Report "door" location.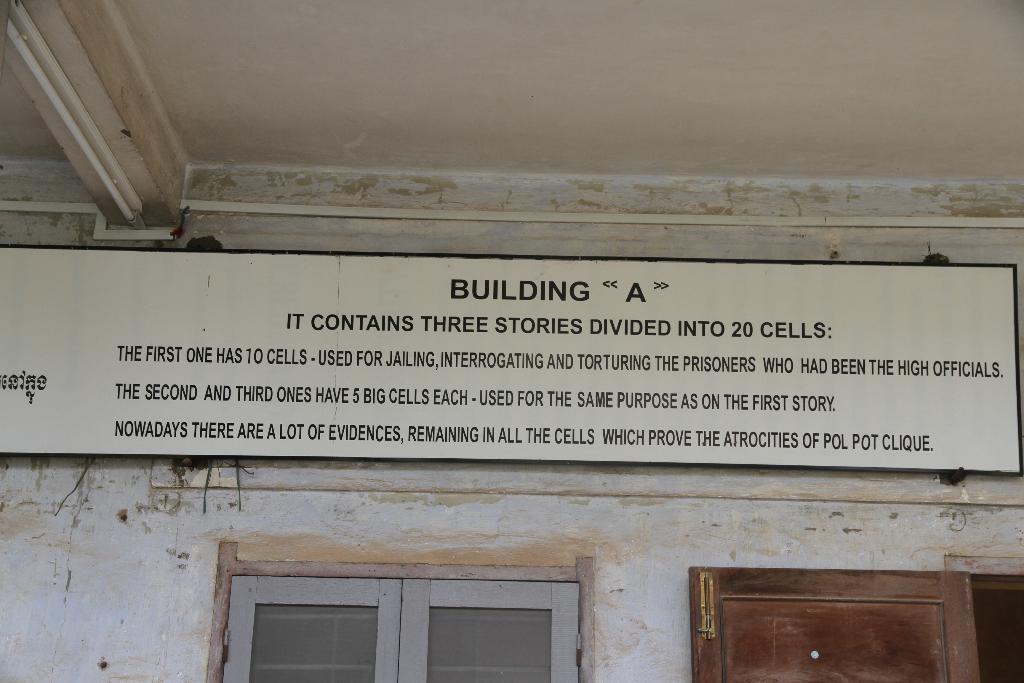
Report: <box>679,562,986,682</box>.
